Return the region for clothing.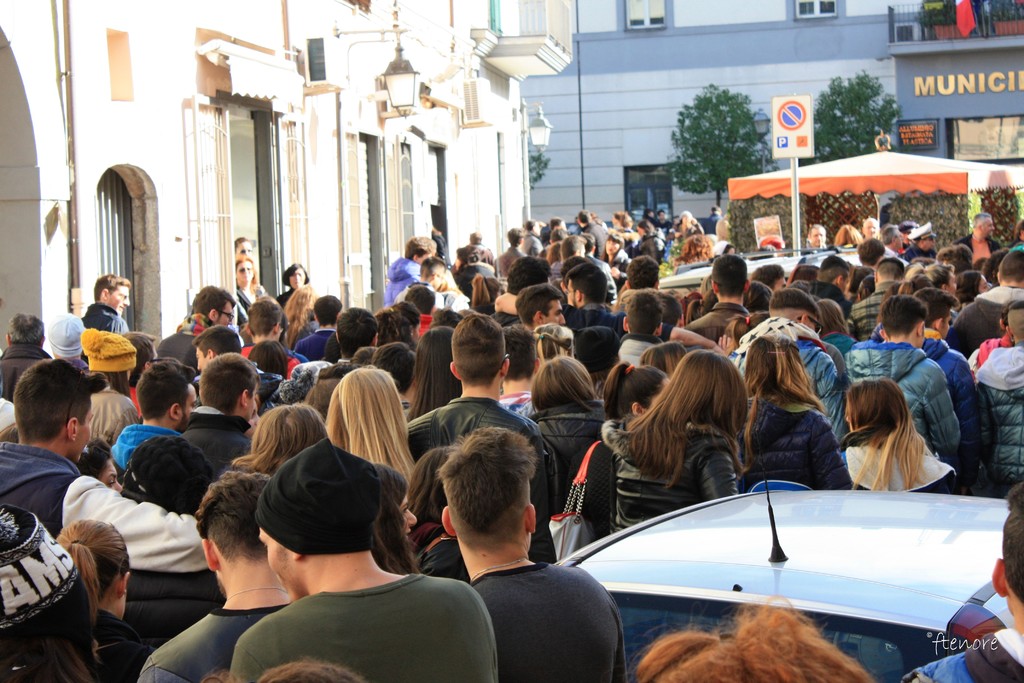
pyautogui.locateOnScreen(538, 400, 604, 497).
